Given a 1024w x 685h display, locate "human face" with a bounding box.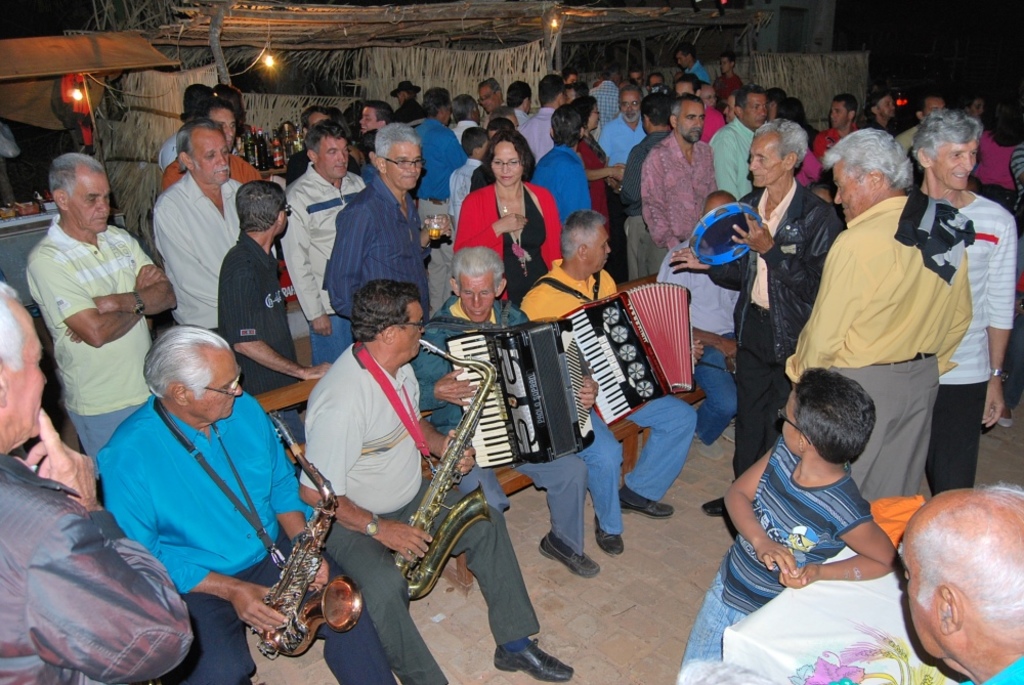
Located: [left=831, top=160, right=871, bottom=222].
